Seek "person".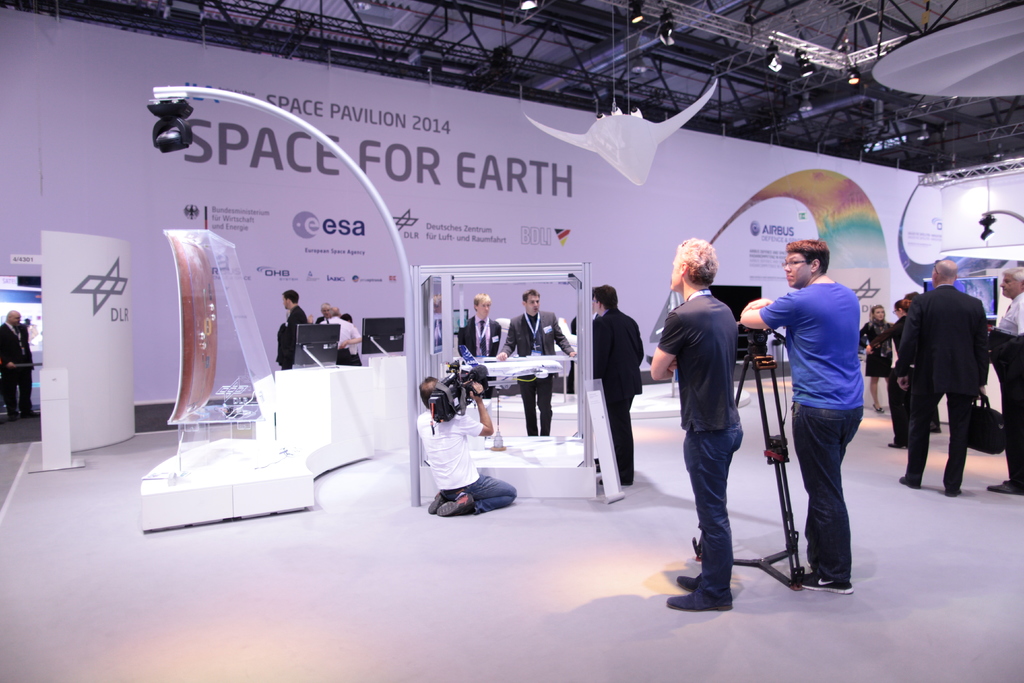
273,289,311,372.
